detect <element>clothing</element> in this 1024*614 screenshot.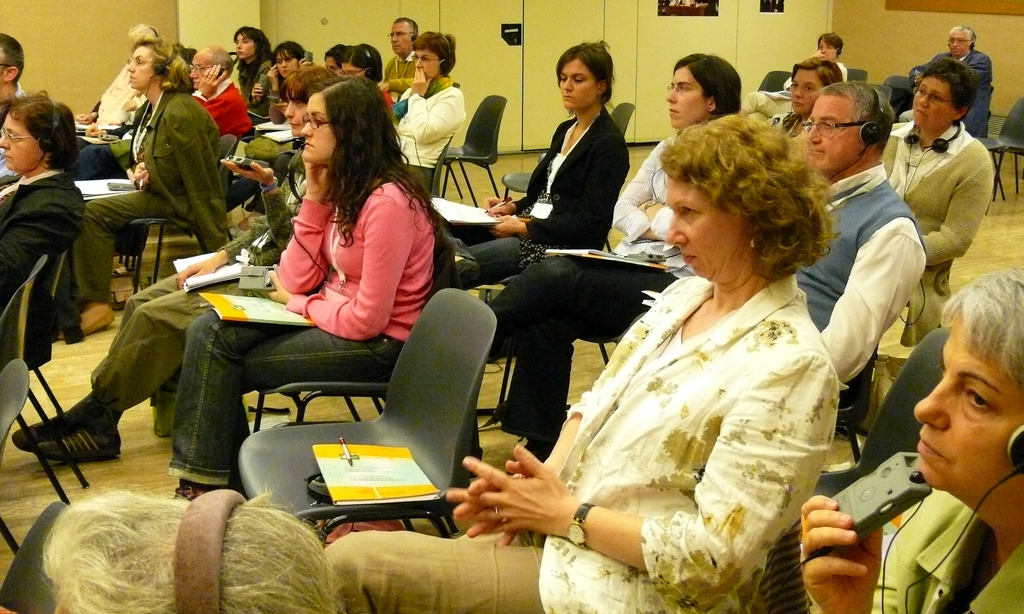
Detection: bbox=(191, 76, 263, 137).
